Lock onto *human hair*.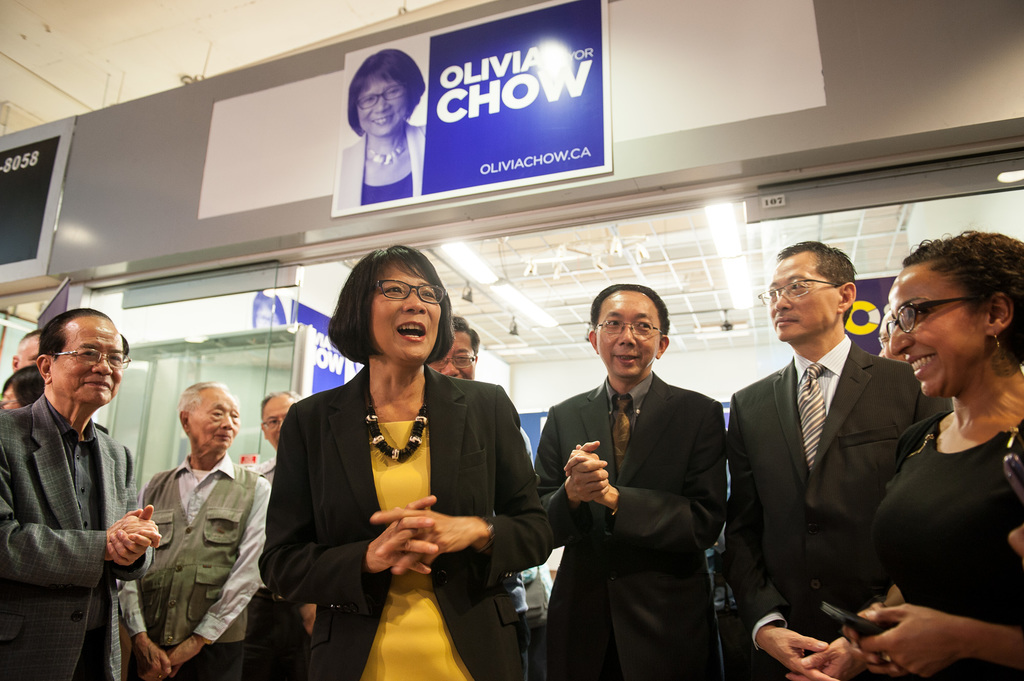
Locked: (342,56,417,146).
